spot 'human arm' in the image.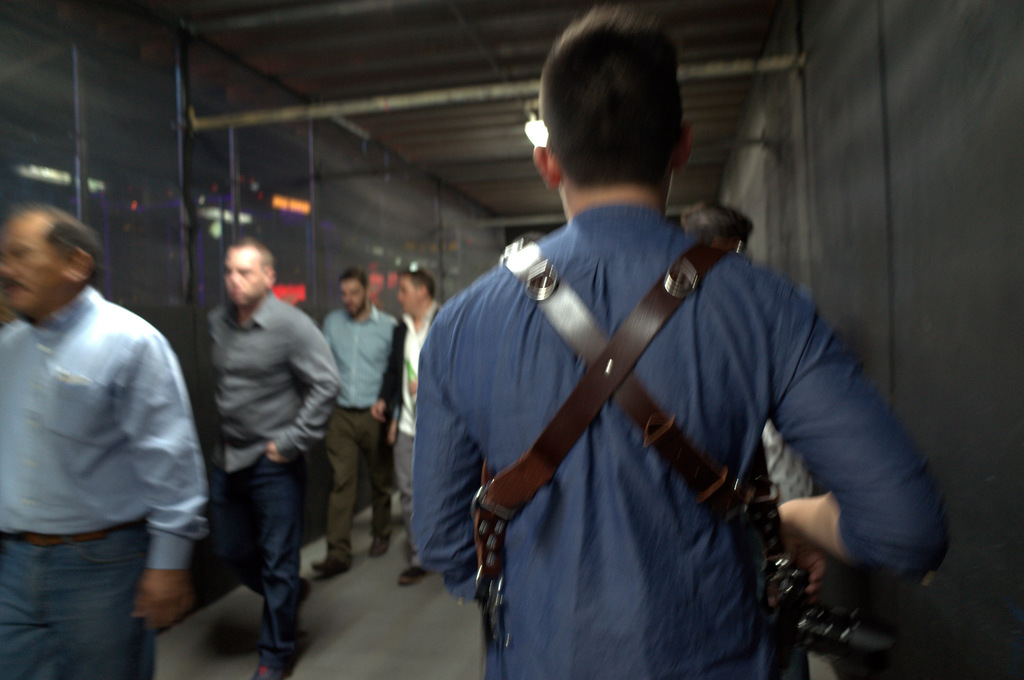
'human arm' found at left=266, top=312, right=345, bottom=465.
